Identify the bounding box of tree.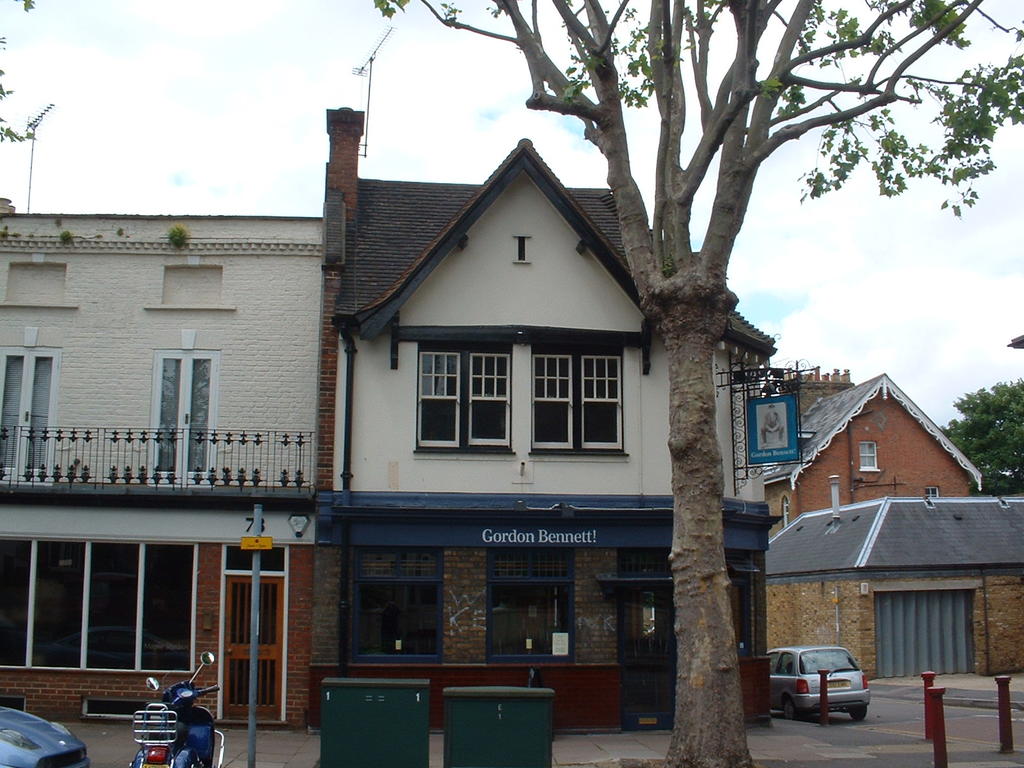
374 0 1023 767.
